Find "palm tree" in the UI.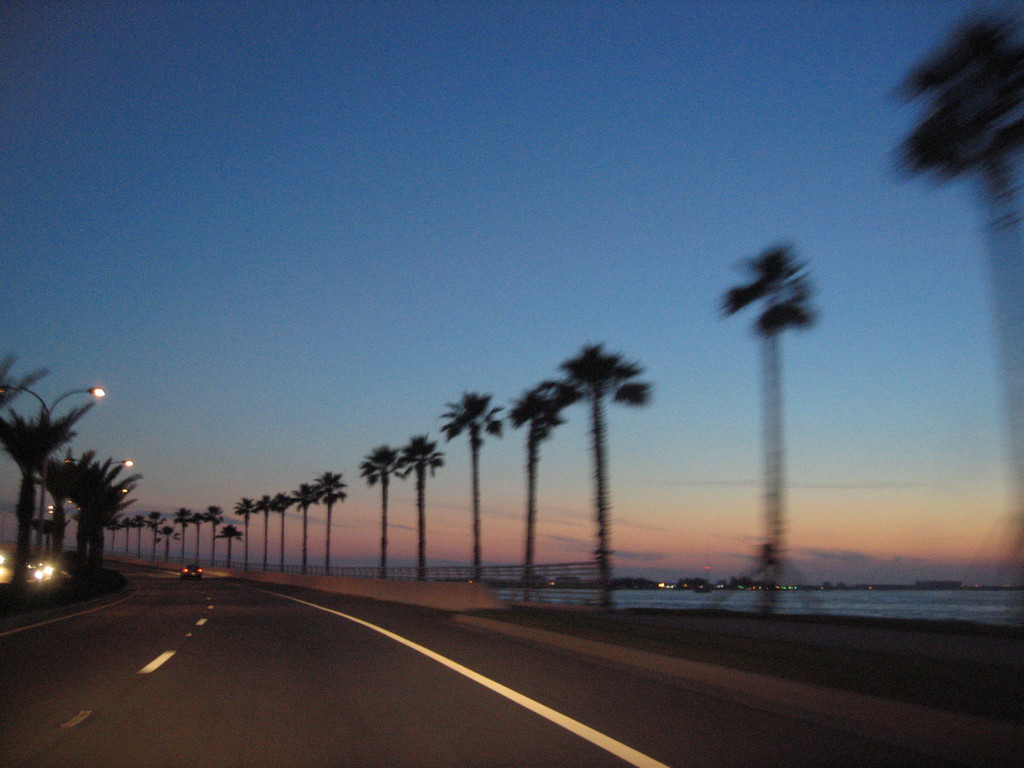
UI element at <bbox>735, 243, 801, 637</bbox>.
